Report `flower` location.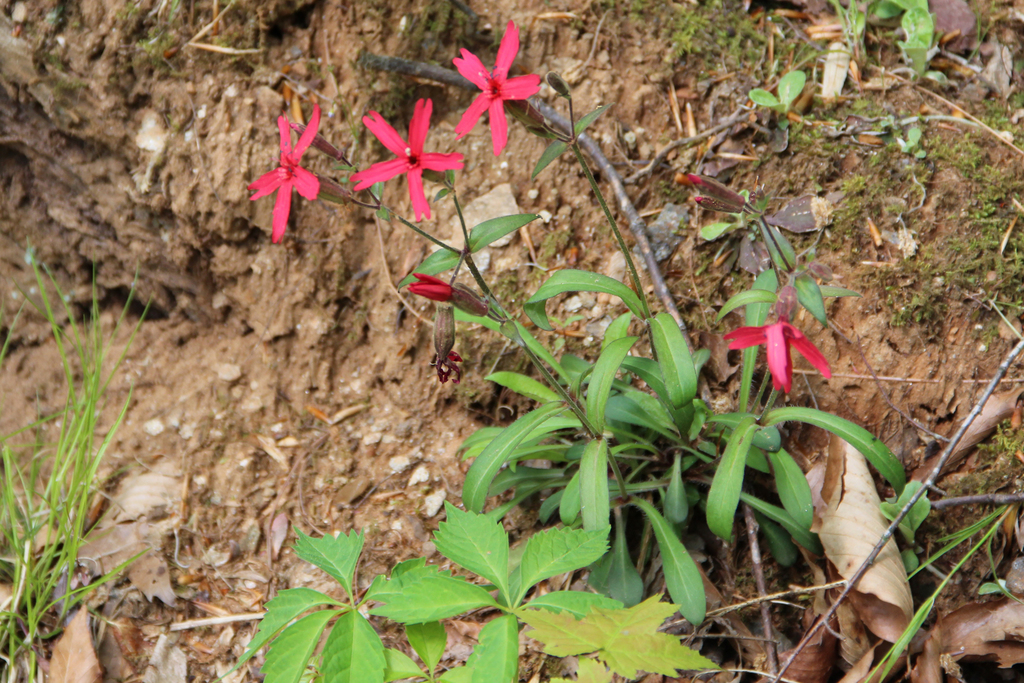
Report: (407,270,495,318).
